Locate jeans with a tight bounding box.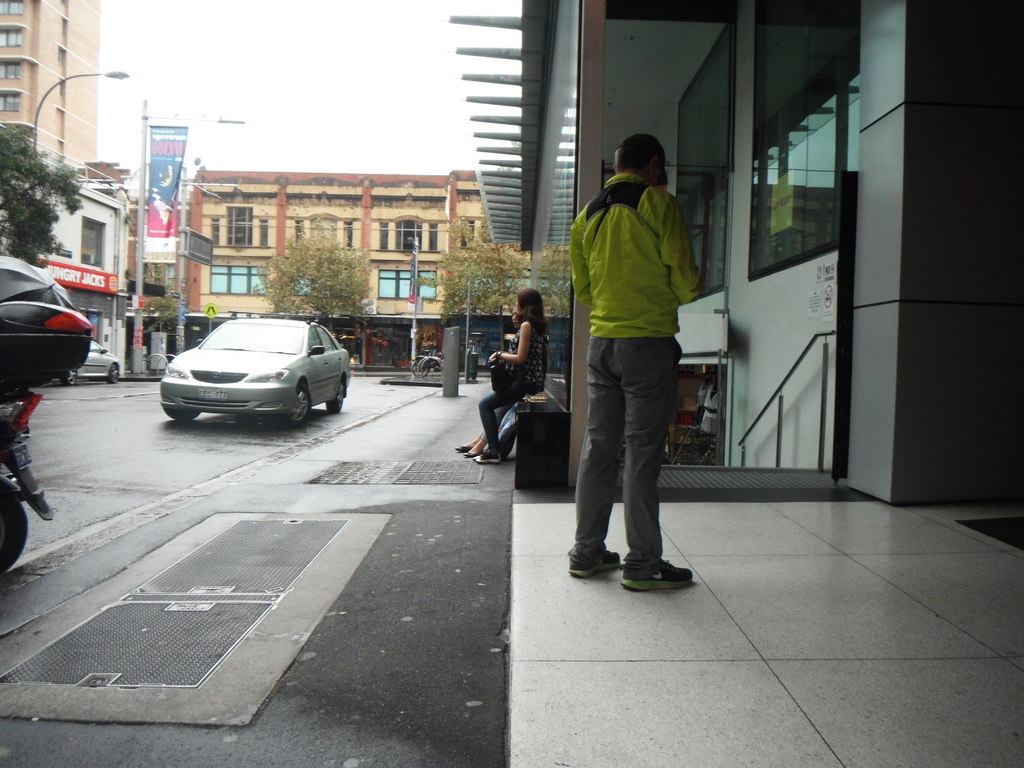
select_region(479, 392, 508, 451).
